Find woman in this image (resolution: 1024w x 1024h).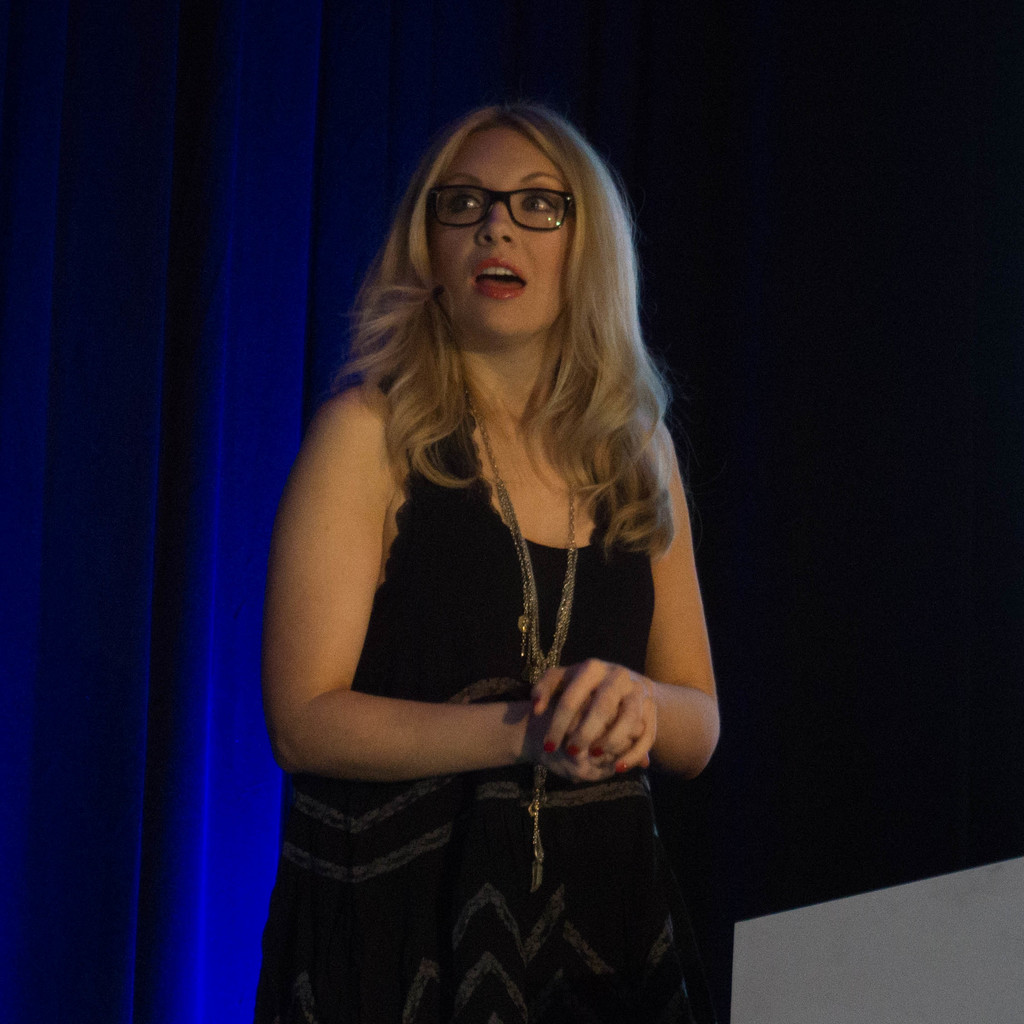
<box>247,90,737,1023</box>.
